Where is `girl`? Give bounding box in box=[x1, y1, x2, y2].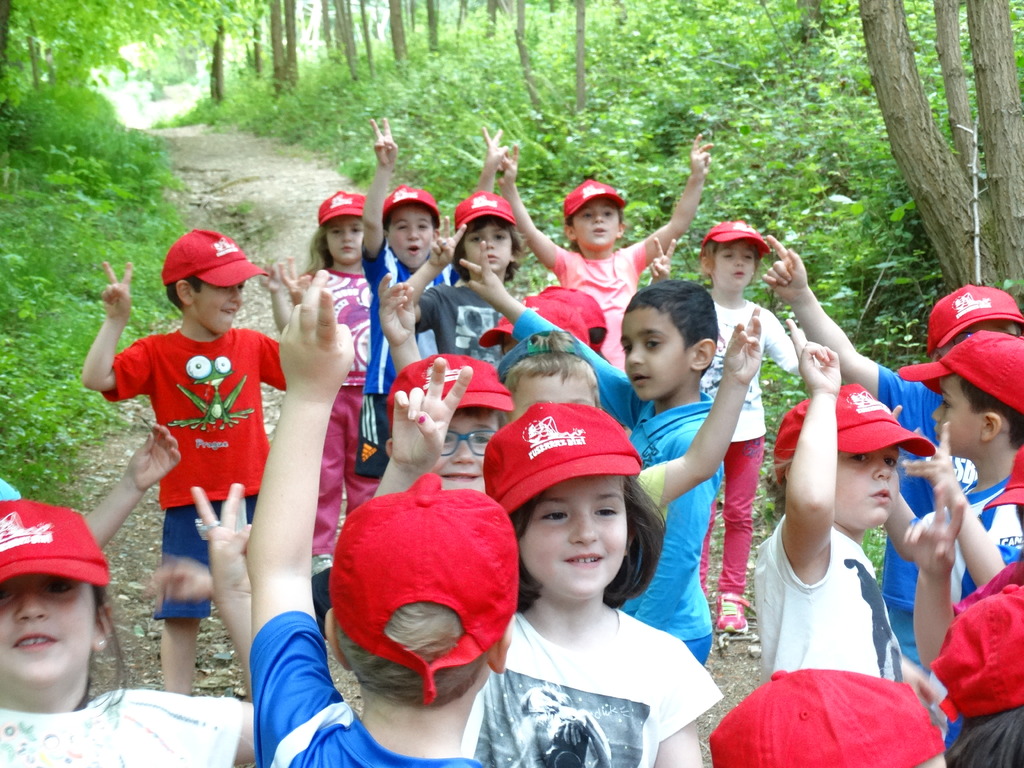
box=[459, 401, 726, 767].
